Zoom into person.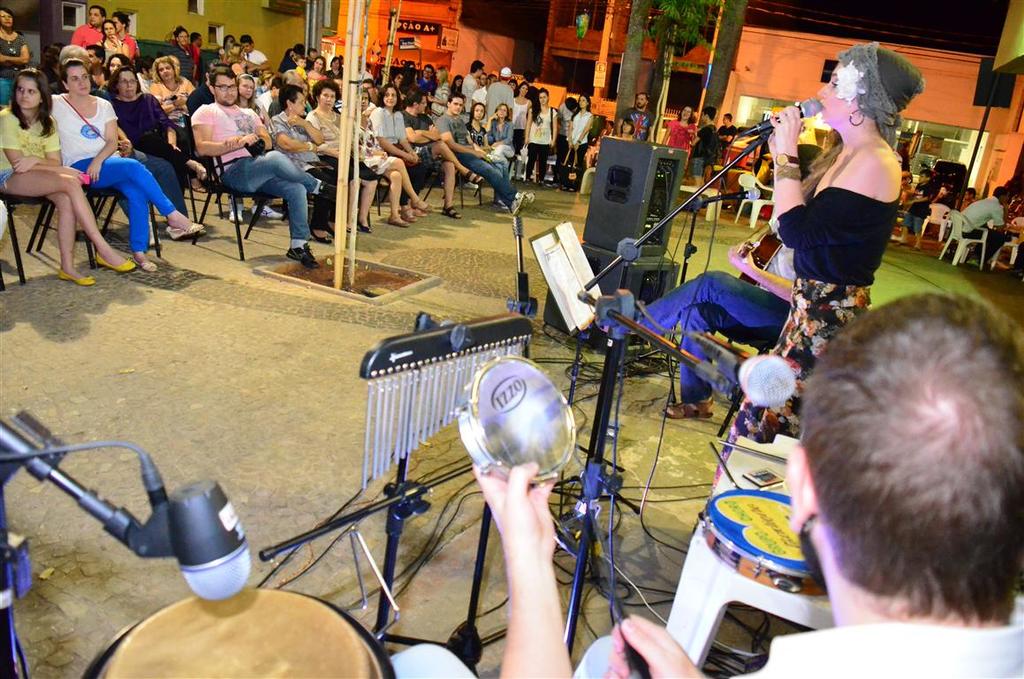
Zoom target: box(400, 88, 483, 217).
